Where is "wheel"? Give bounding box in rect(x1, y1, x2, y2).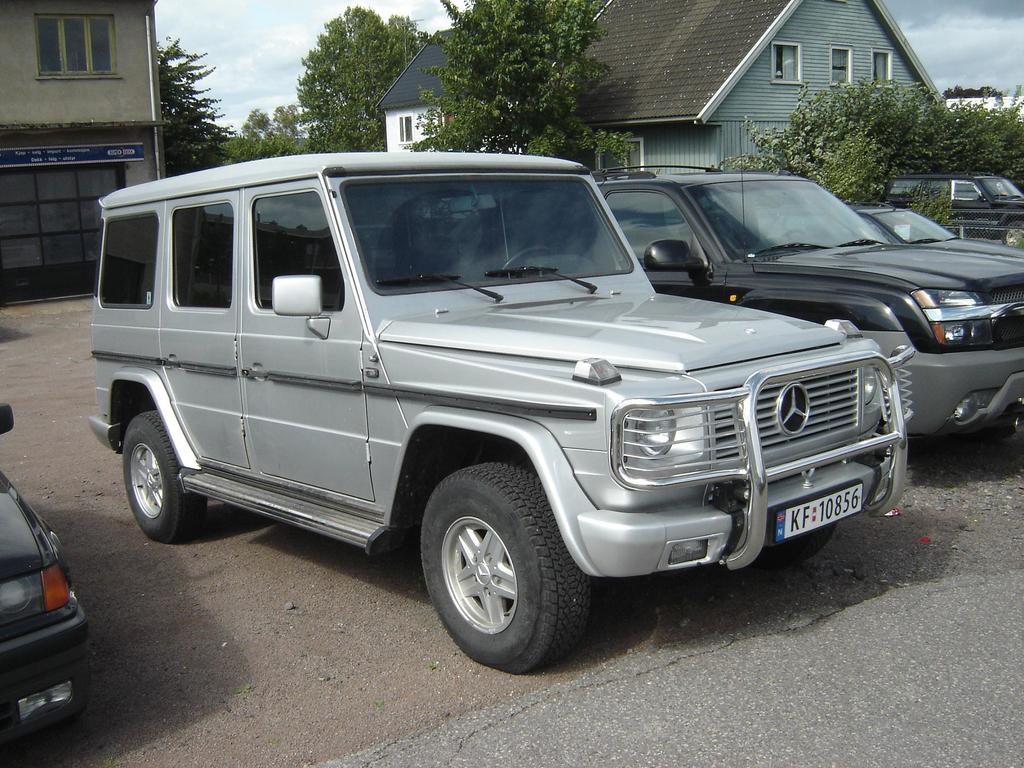
rect(124, 413, 207, 544).
